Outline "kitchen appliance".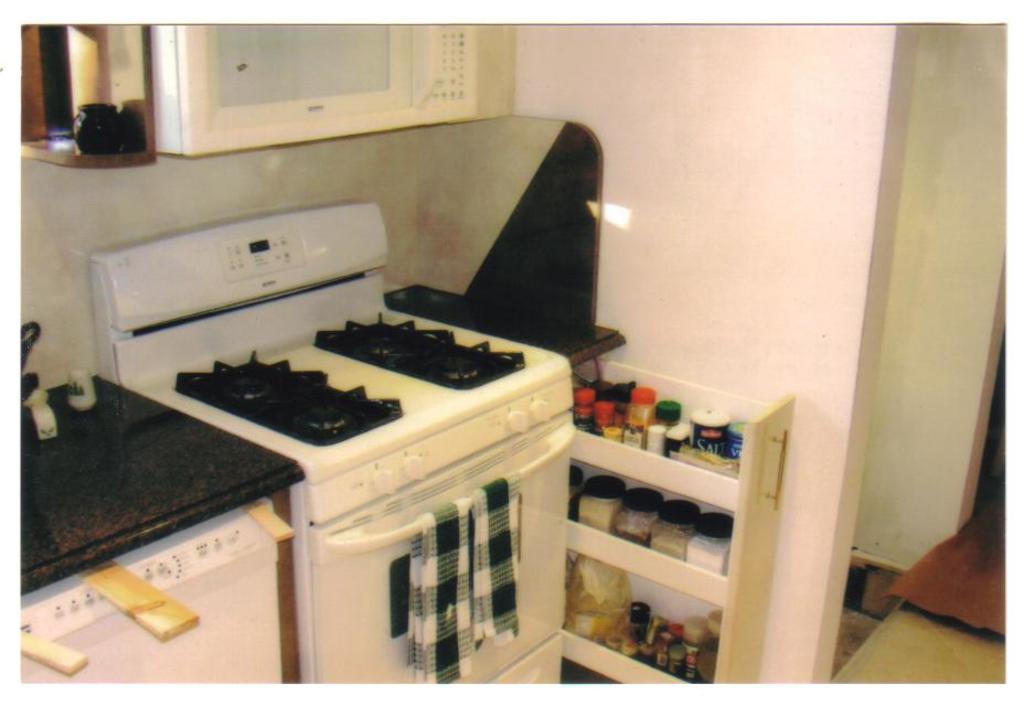
Outline: region(689, 511, 728, 570).
